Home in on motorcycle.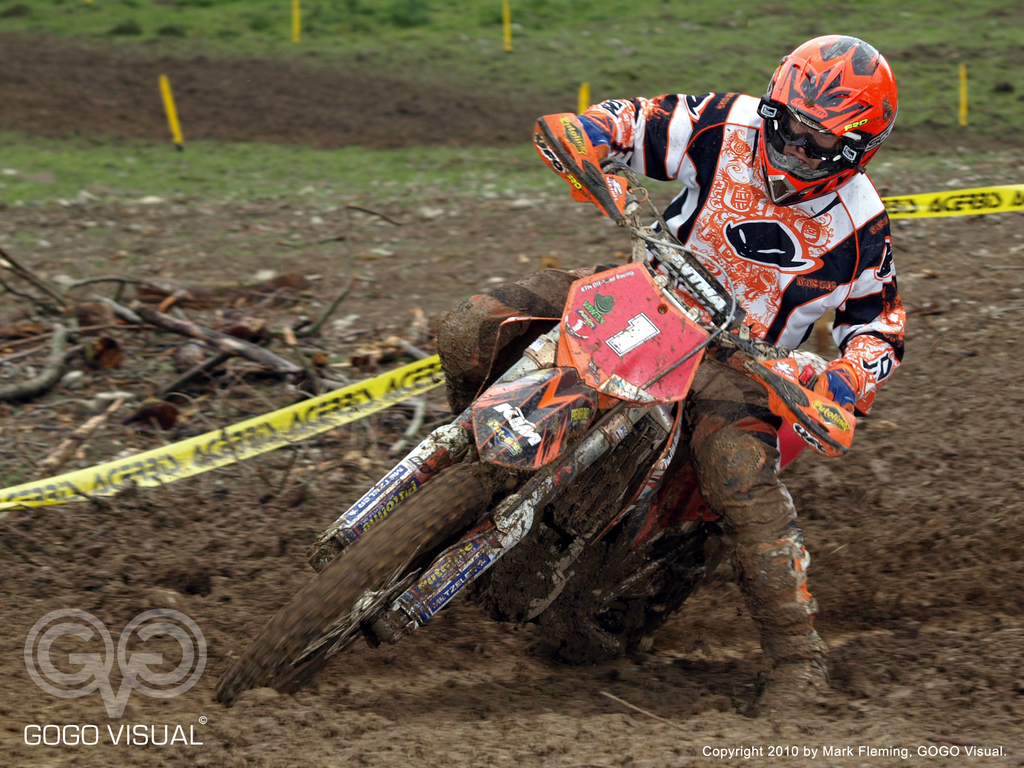
Homed in at (214,113,855,713).
